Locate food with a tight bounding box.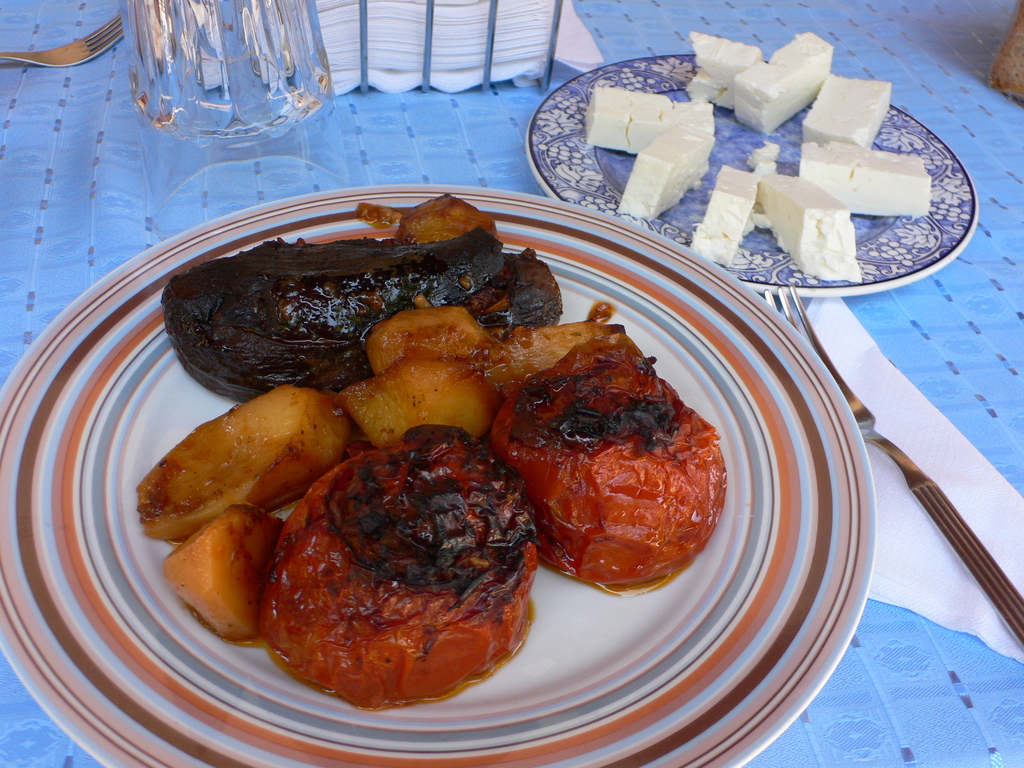
pyautogui.locateOnScreen(585, 84, 712, 154).
